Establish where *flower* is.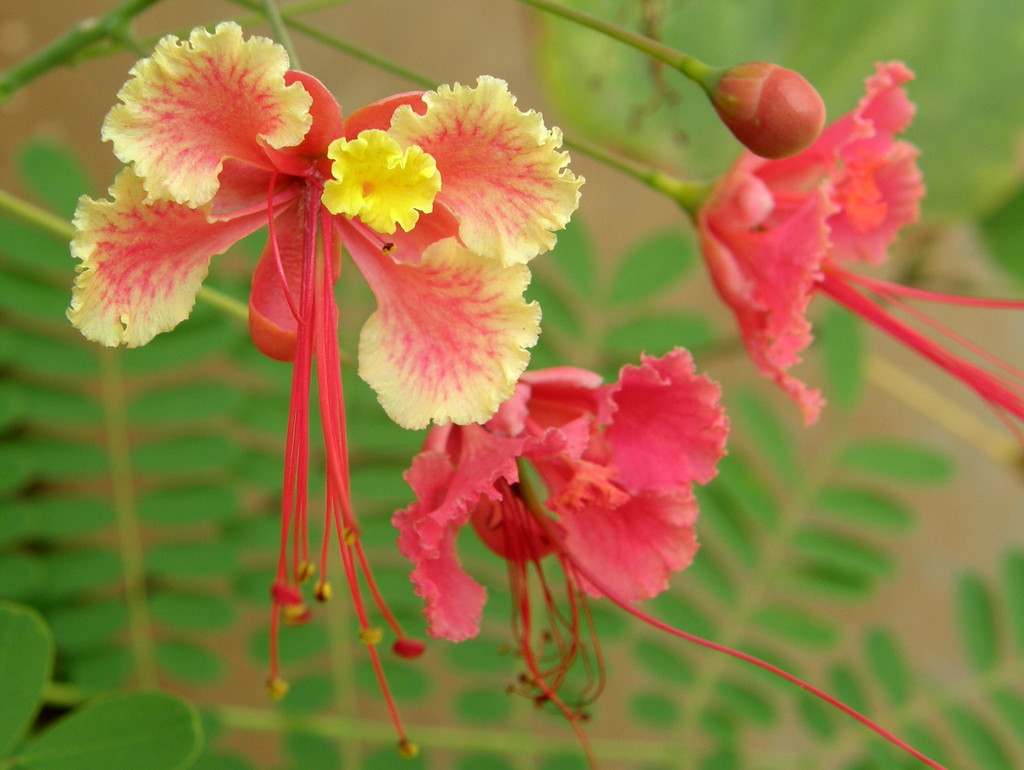
Established at (92,19,335,184).
